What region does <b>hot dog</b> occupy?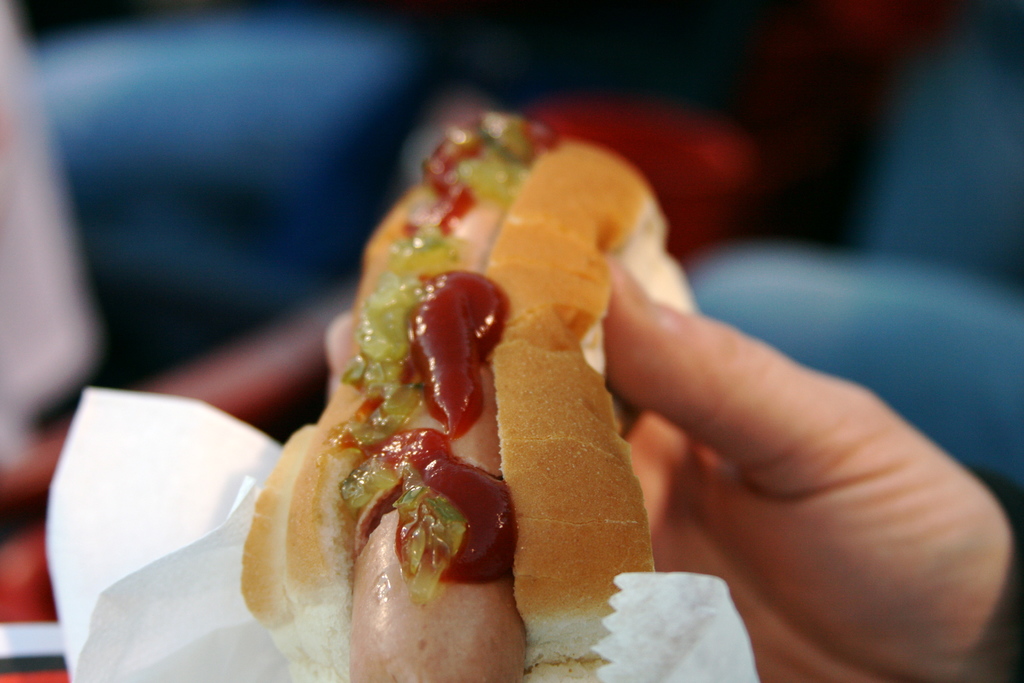
244 101 767 682.
